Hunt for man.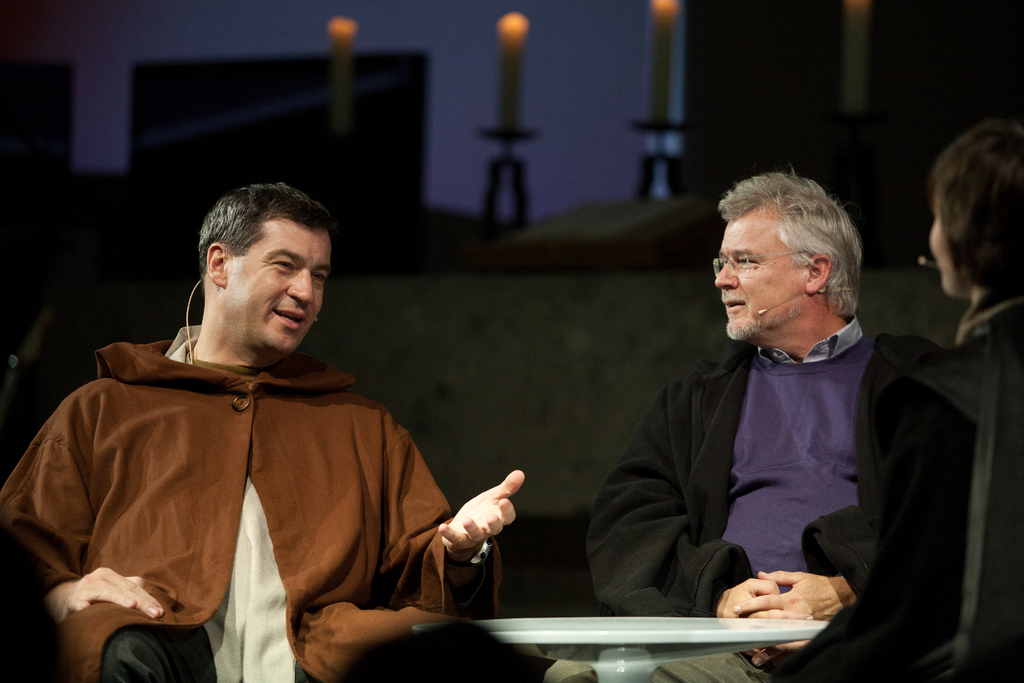
Hunted down at [0,183,527,682].
